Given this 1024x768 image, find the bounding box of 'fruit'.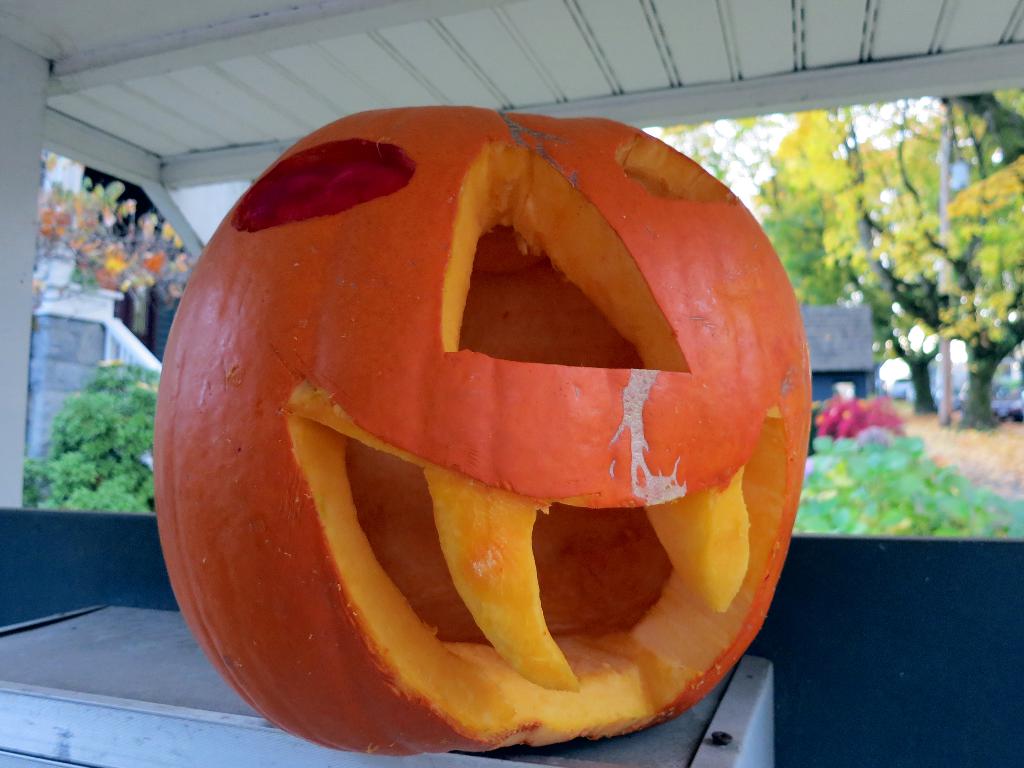
(x1=130, y1=113, x2=836, y2=764).
